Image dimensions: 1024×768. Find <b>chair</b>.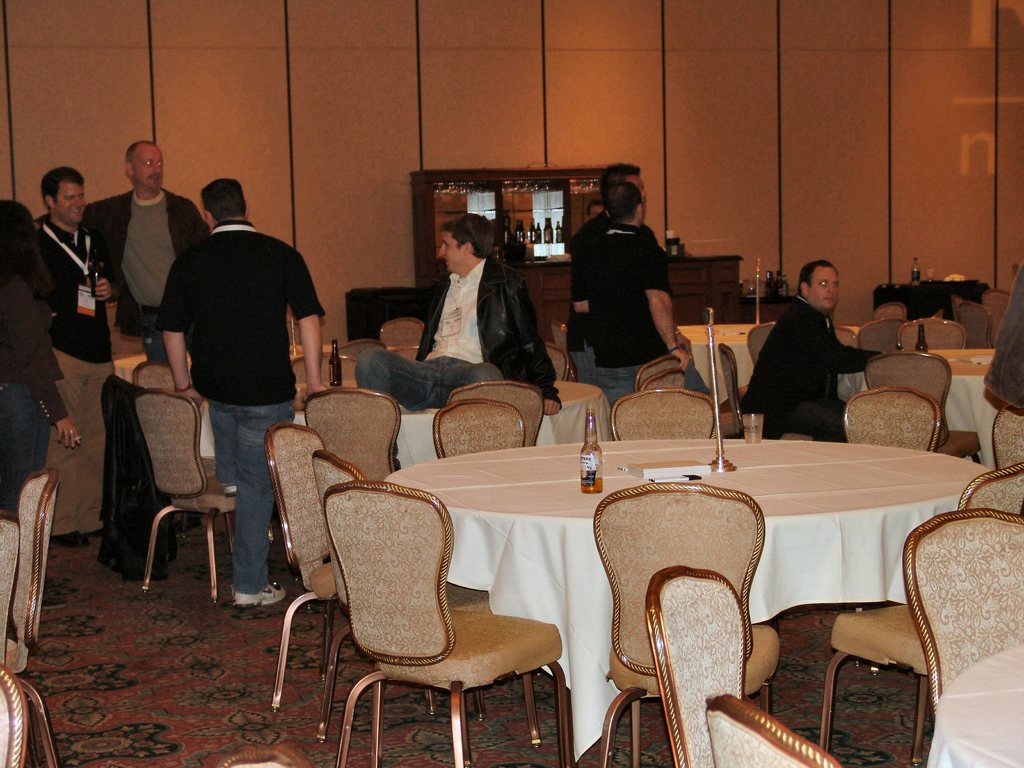
BBox(895, 506, 1023, 736).
